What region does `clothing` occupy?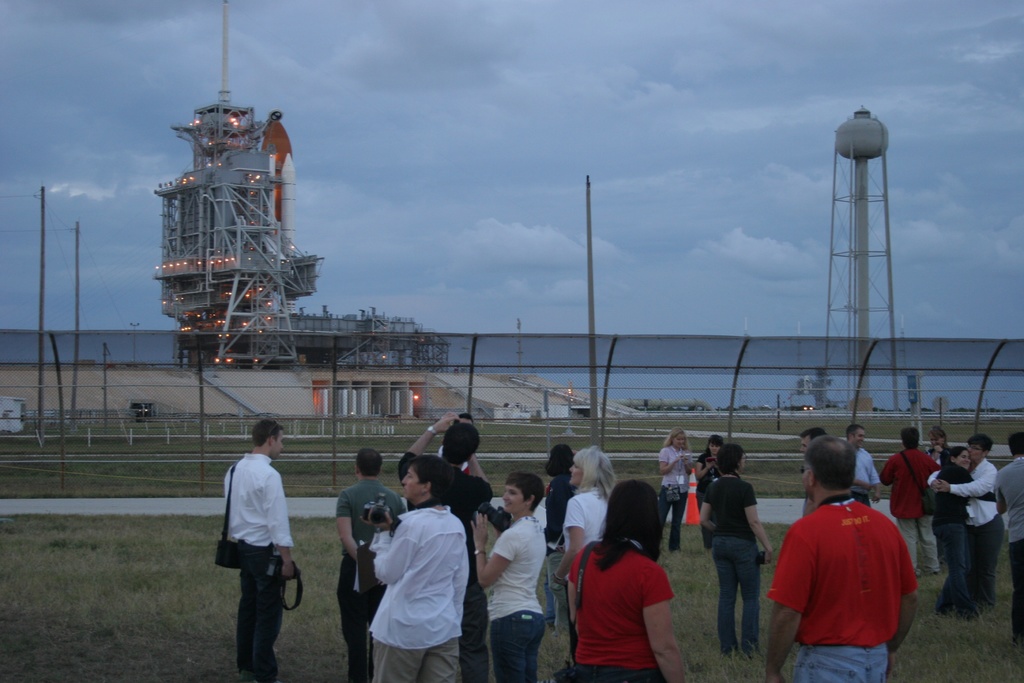
787, 490, 923, 662.
